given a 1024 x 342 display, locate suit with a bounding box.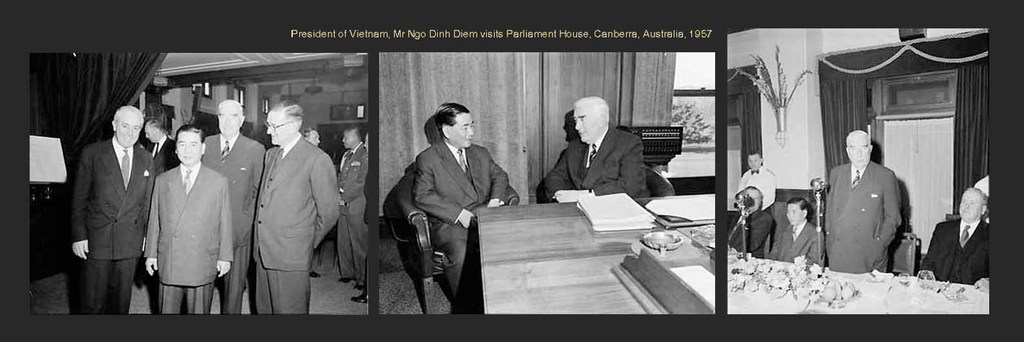
Located: select_region(146, 136, 178, 177).
